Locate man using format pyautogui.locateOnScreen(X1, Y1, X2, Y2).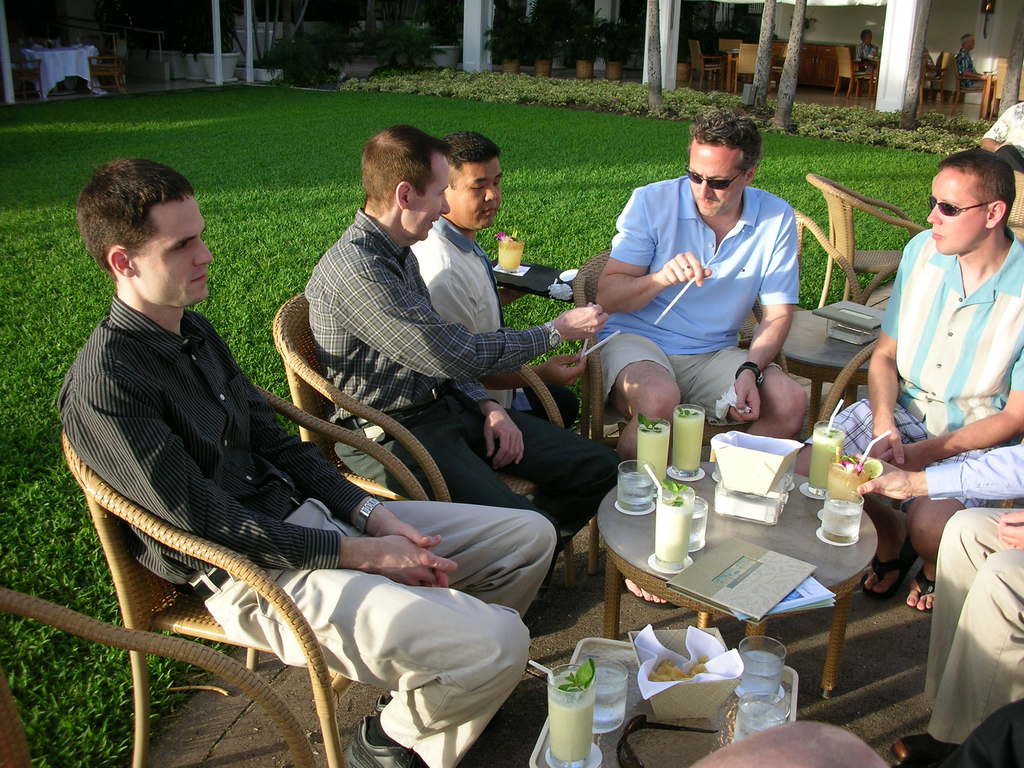
pyautogui.locateOnScreen(852, 442, 1023, 767).
